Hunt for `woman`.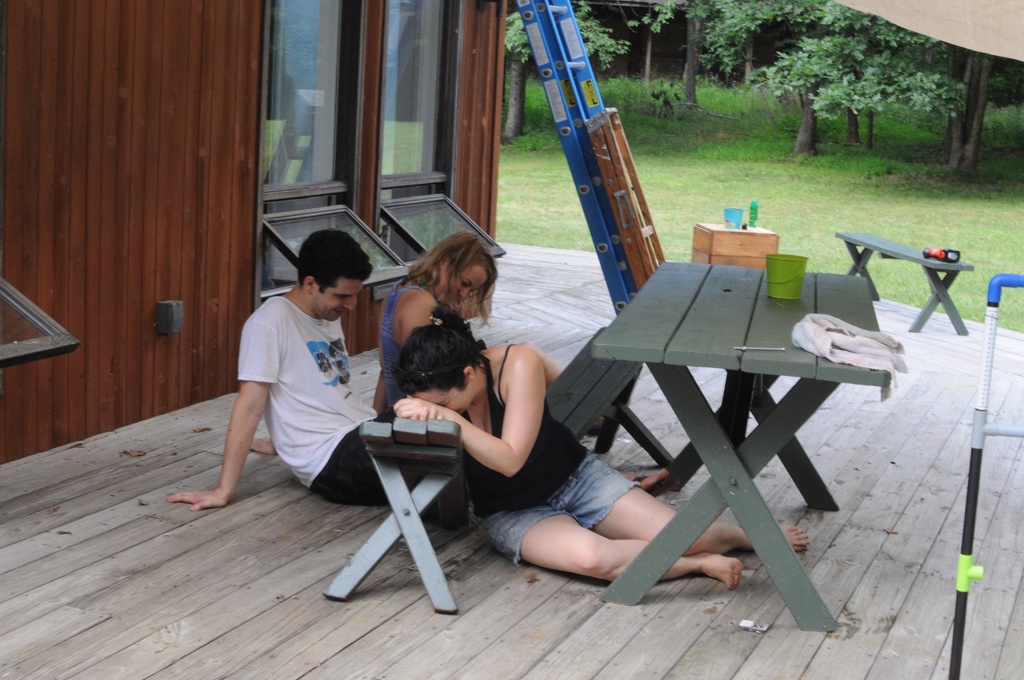
Hunted down at locate(367, 227, 609, 452).
